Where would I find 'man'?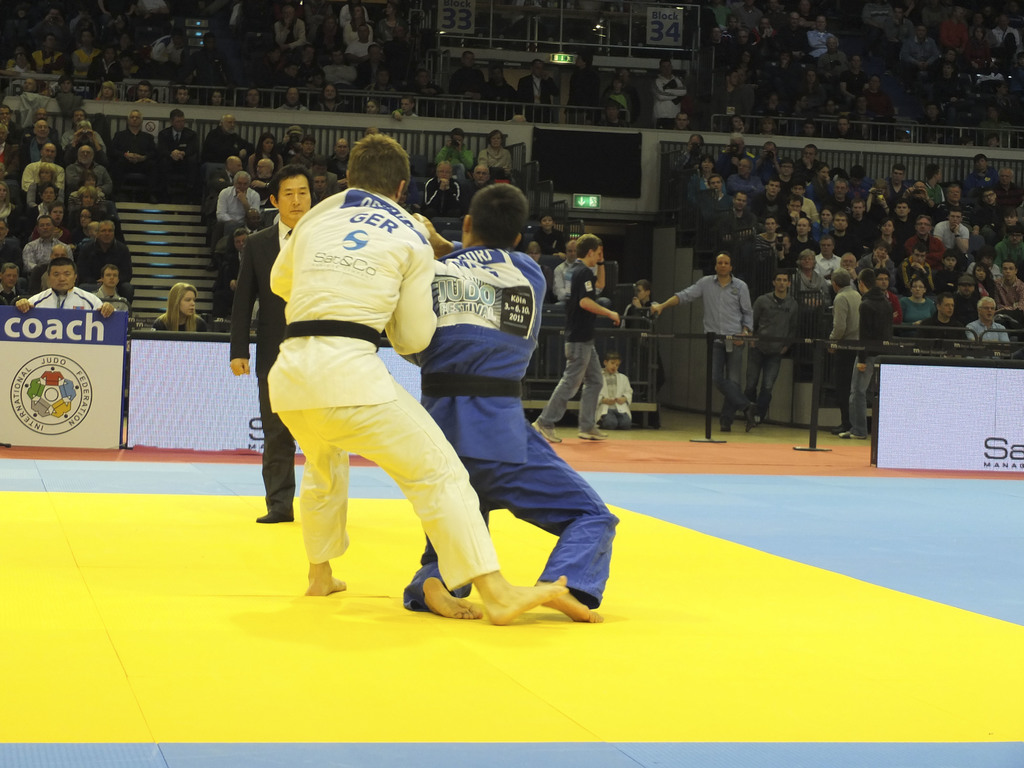
At x1=916, y1=291, x2=978, y2=359.
